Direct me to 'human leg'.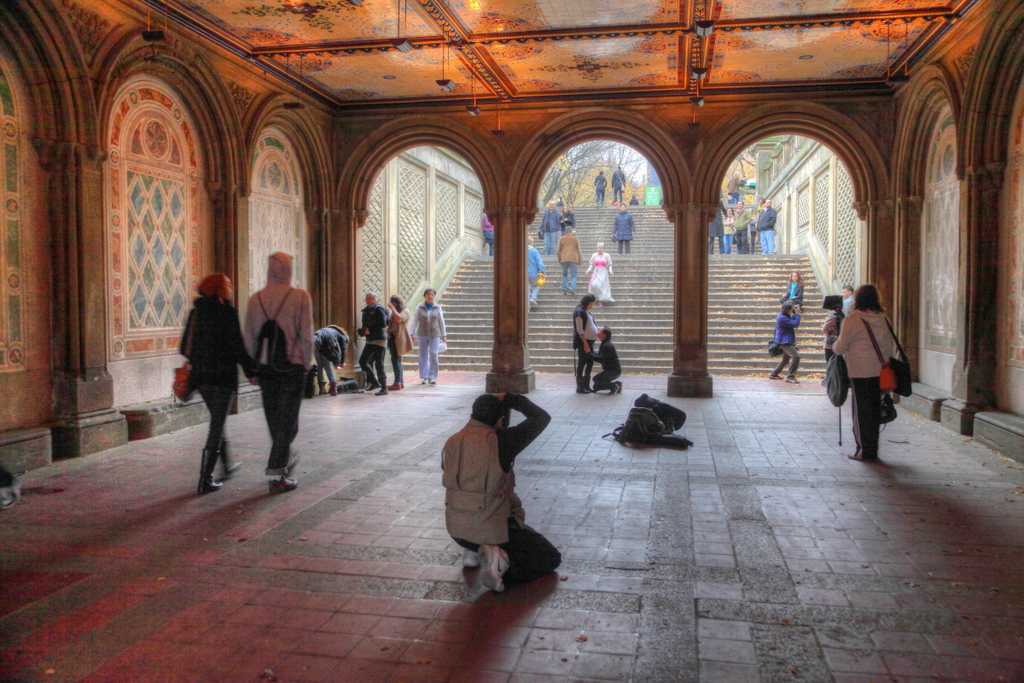
Direction: Rect(527, 273, 541, 304).
